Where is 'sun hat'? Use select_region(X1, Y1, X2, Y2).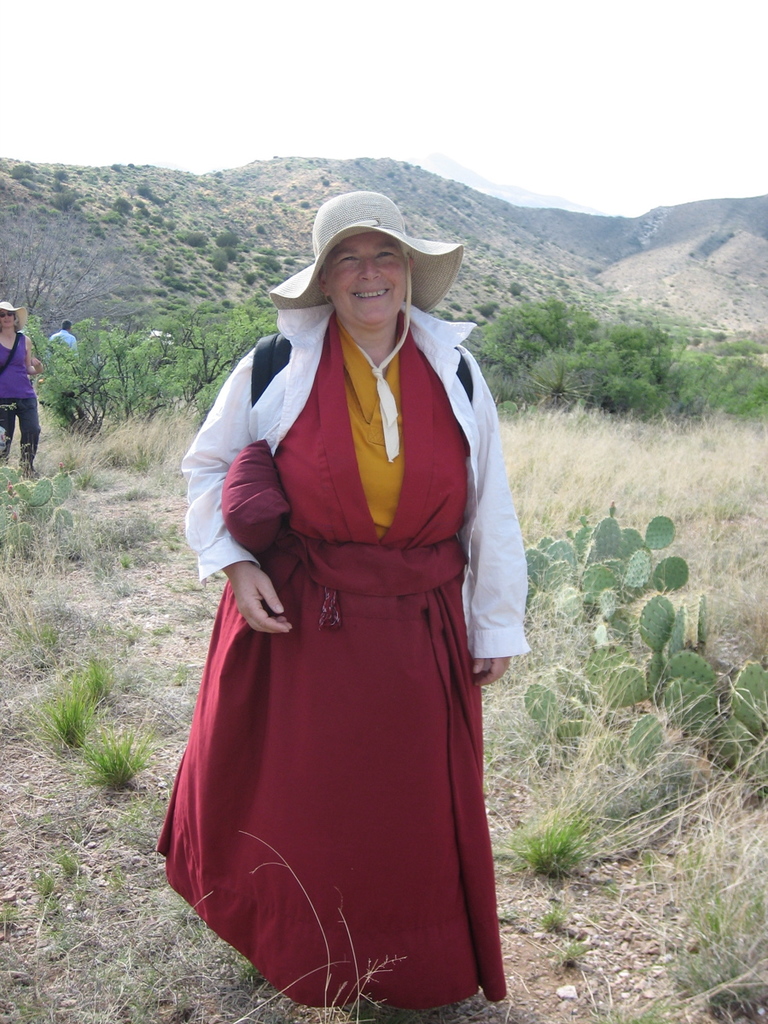
select_region(0, 297, 32, 335).
